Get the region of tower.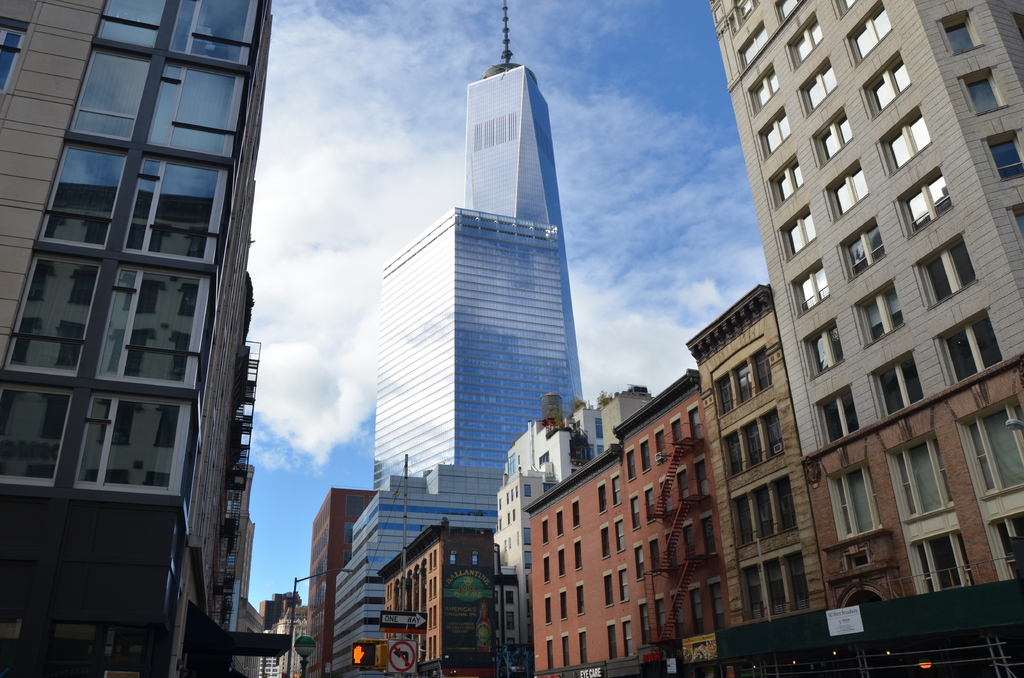
pyautogui.locateOnScreen(0, 0, 271, 672).
